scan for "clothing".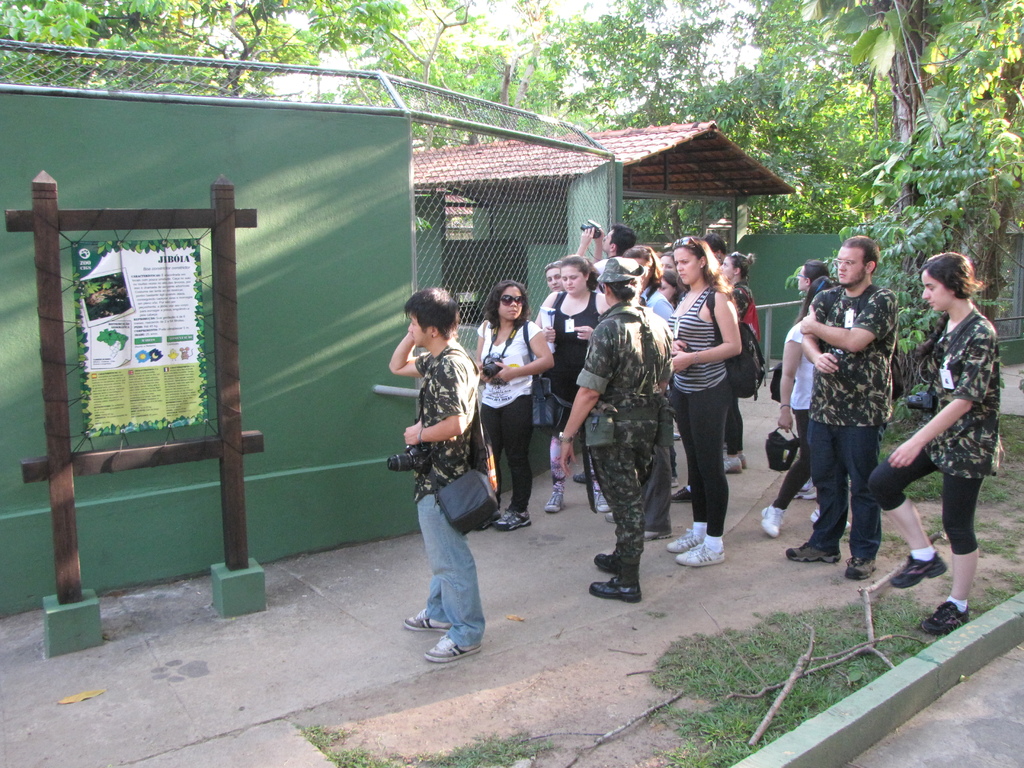
Scan result: x1=409, y1=339, x2=486, y2=651.
